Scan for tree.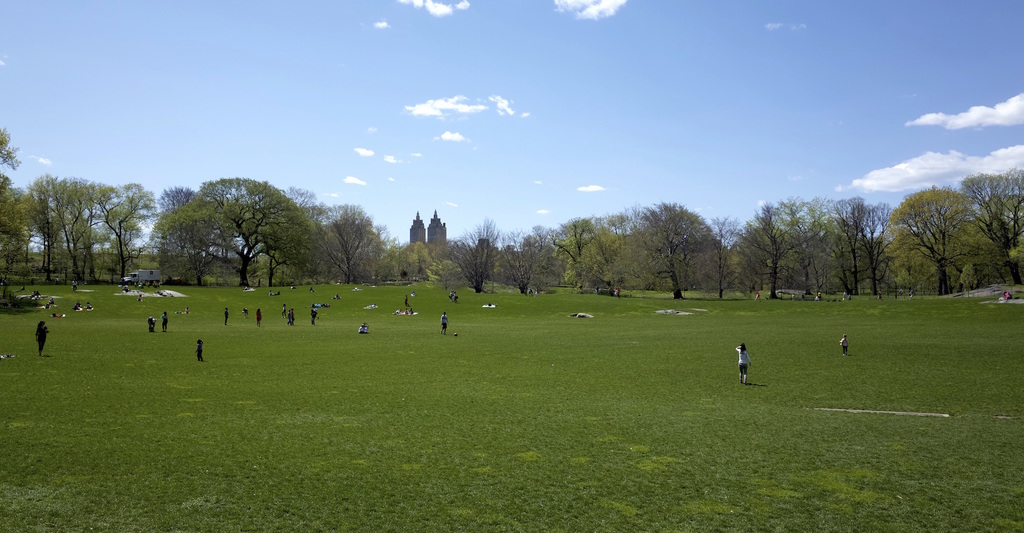
Scan result: bbox(639, 188, 710, 303).
